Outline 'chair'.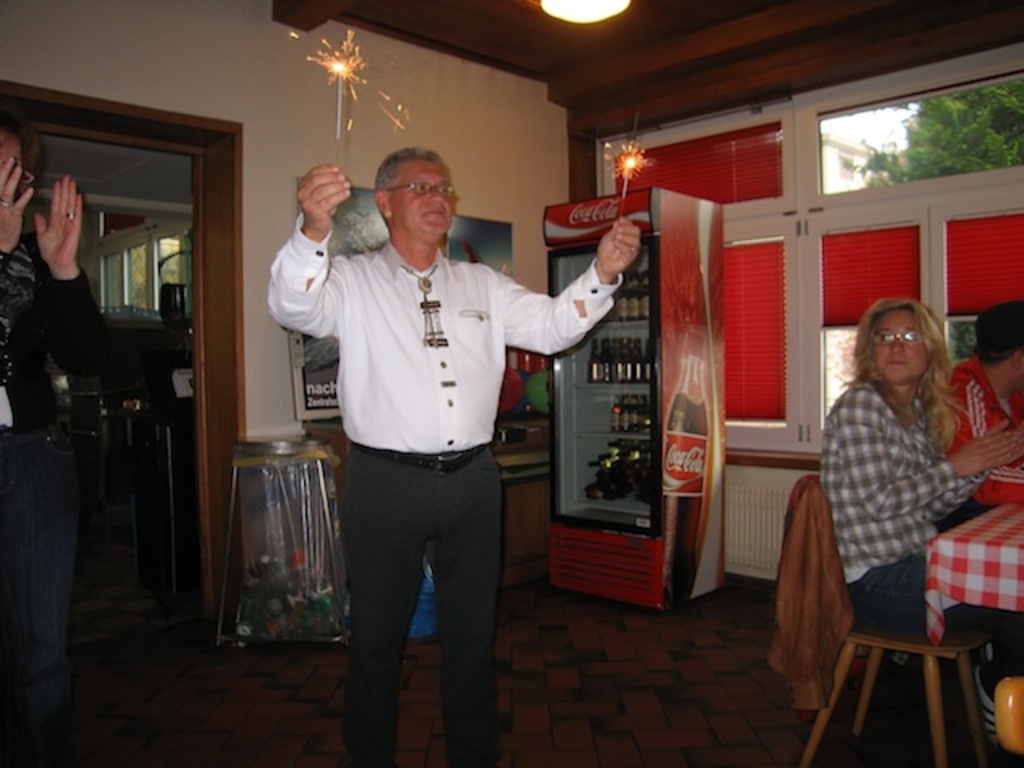
Outline: <box>790,474,990,766</box>.
